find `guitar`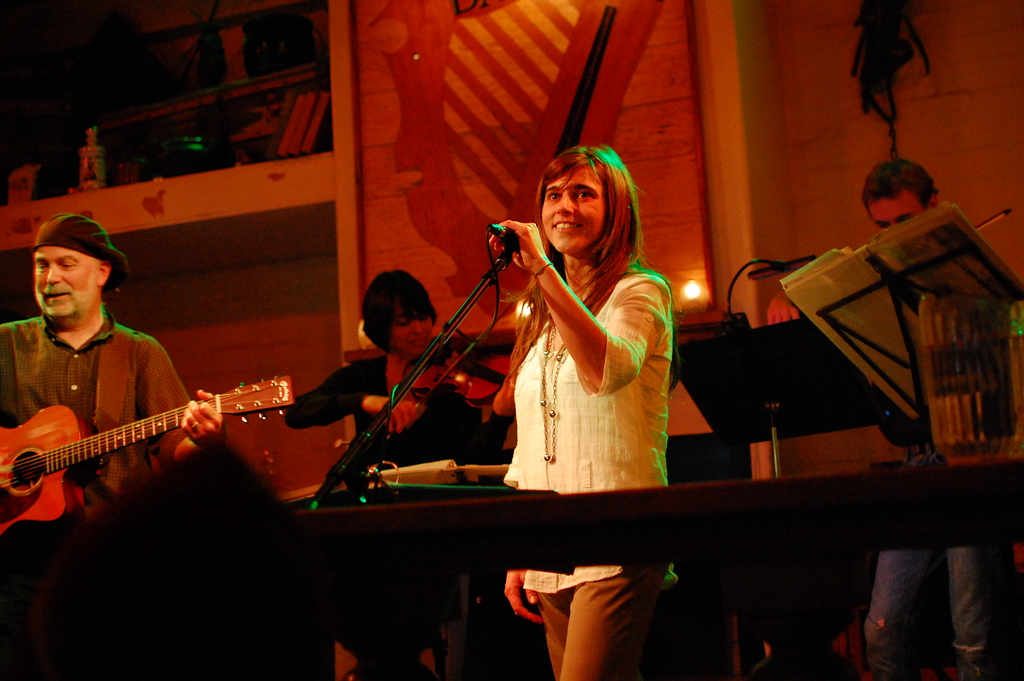
[0, 362, 312, 543]
